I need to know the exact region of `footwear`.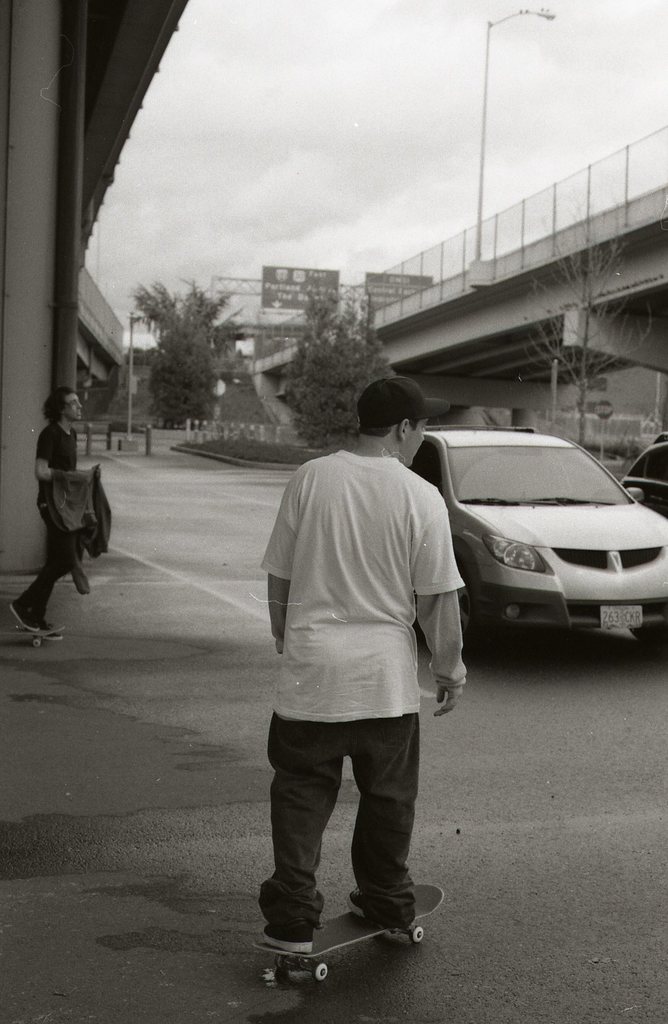
Region: select_region(43, 628, 67, 644).
